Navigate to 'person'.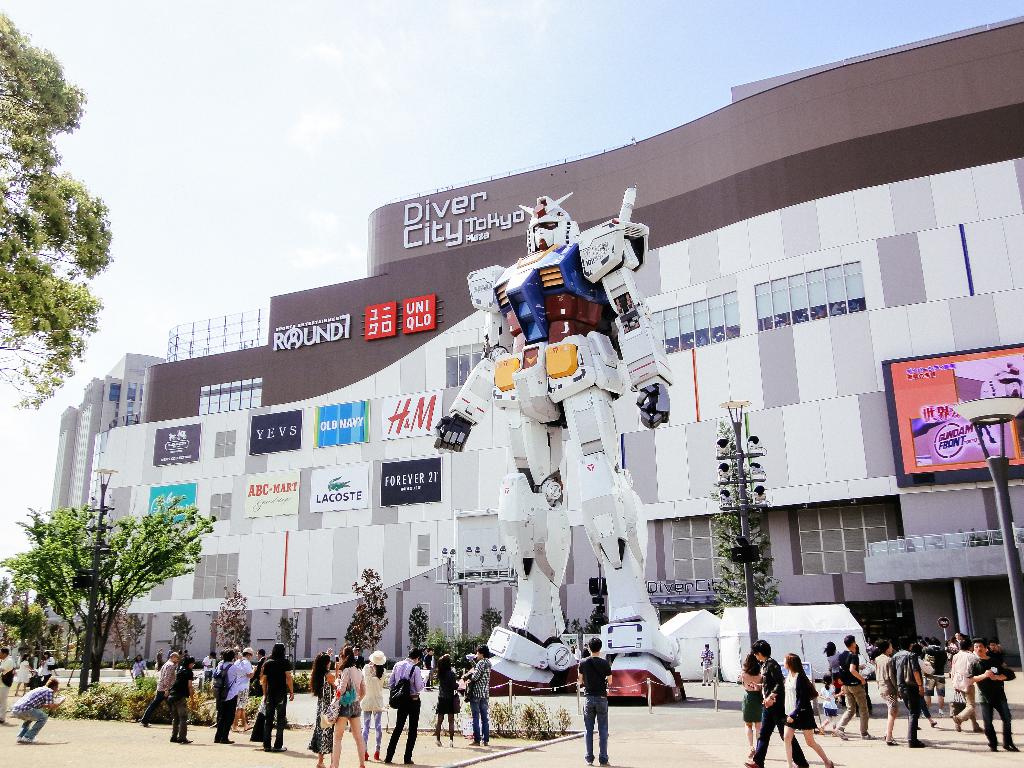
Navigation target: (790, 653, 837, 767).
